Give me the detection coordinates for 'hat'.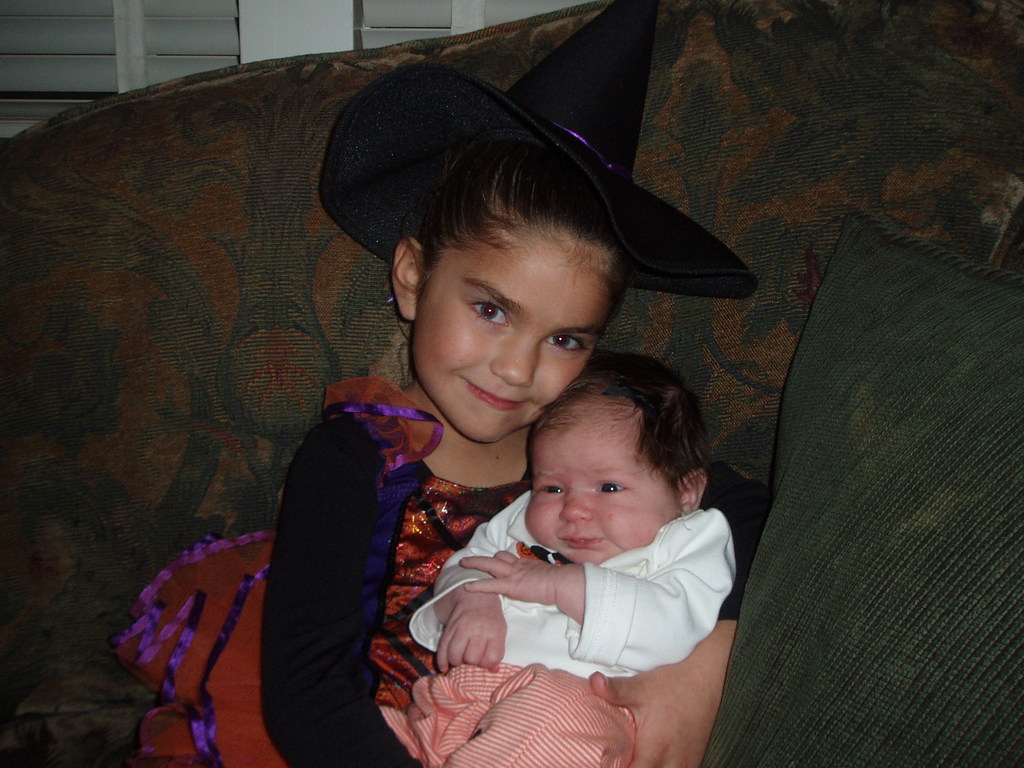
{"x1": 316, "y1": 0, "x2": 759, "y2": 289}.
